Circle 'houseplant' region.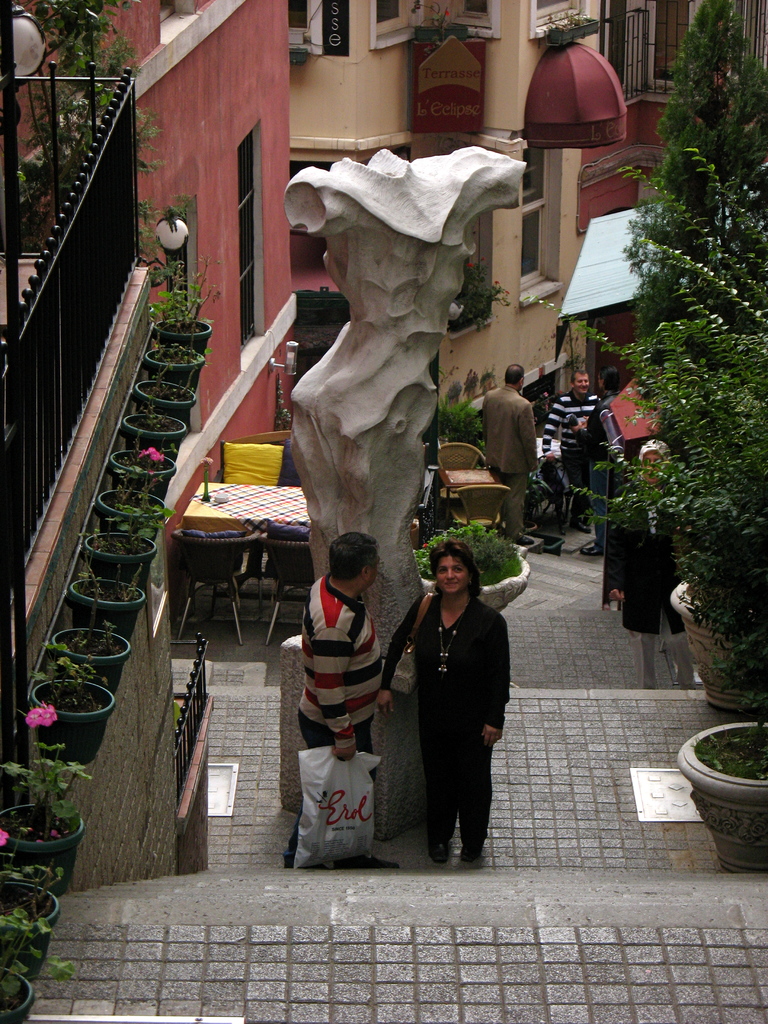
Region: [left=415, top=0, right=468, bottom=44].
